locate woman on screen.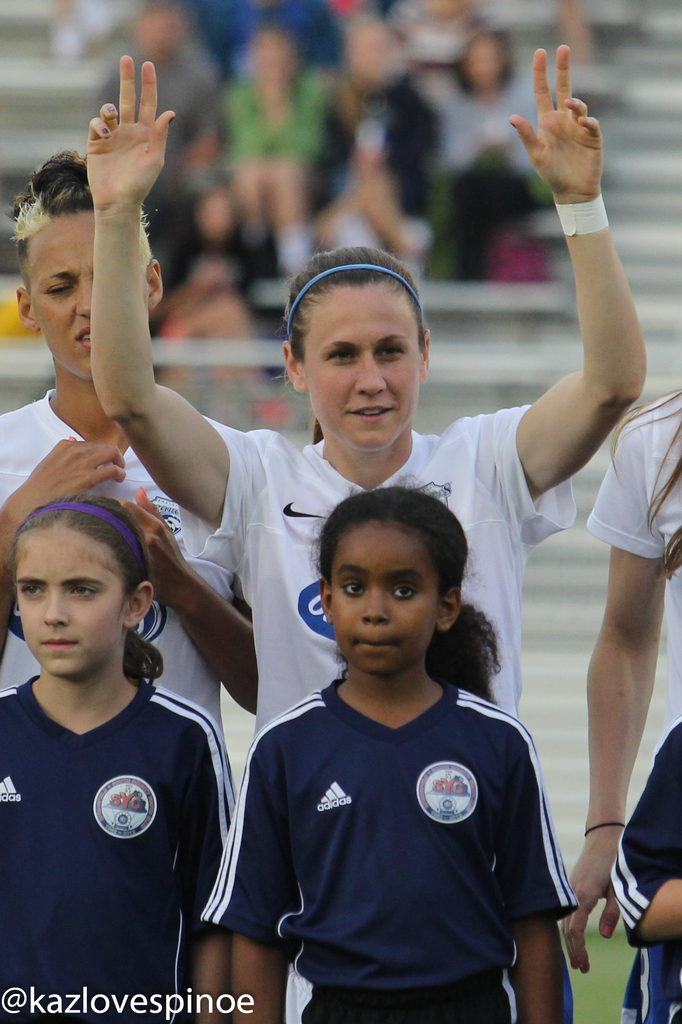
On screen at (x1=86, y1=40, x2=649, y2=1023).
